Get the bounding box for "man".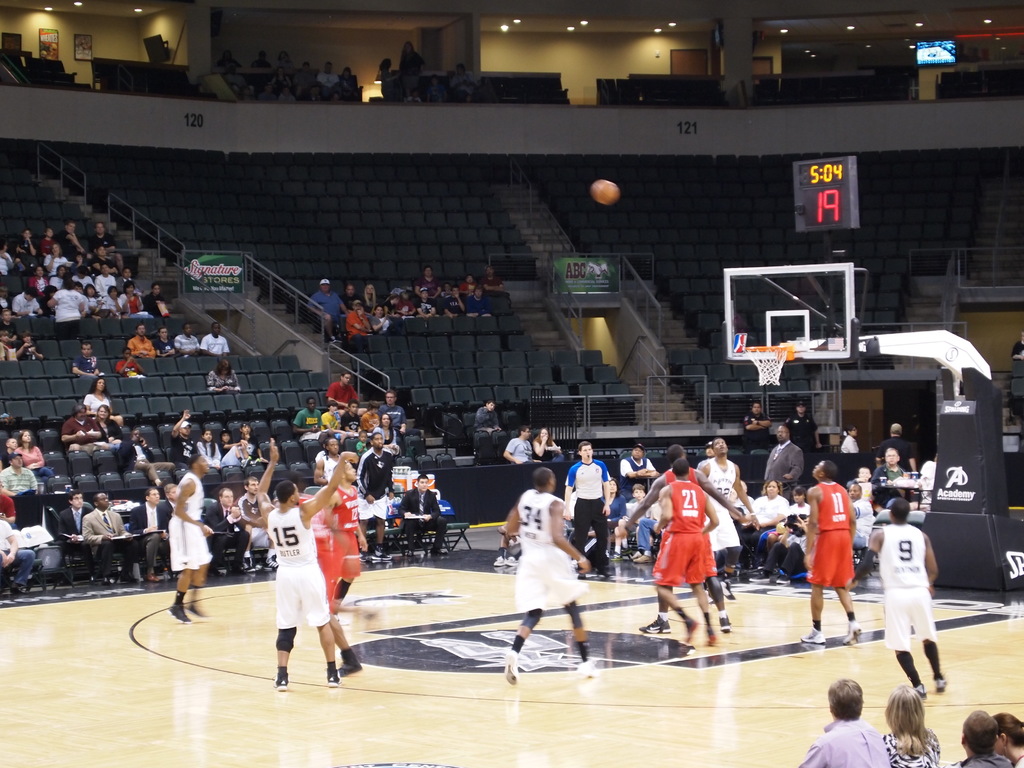
(198, 320, 229, 357).
